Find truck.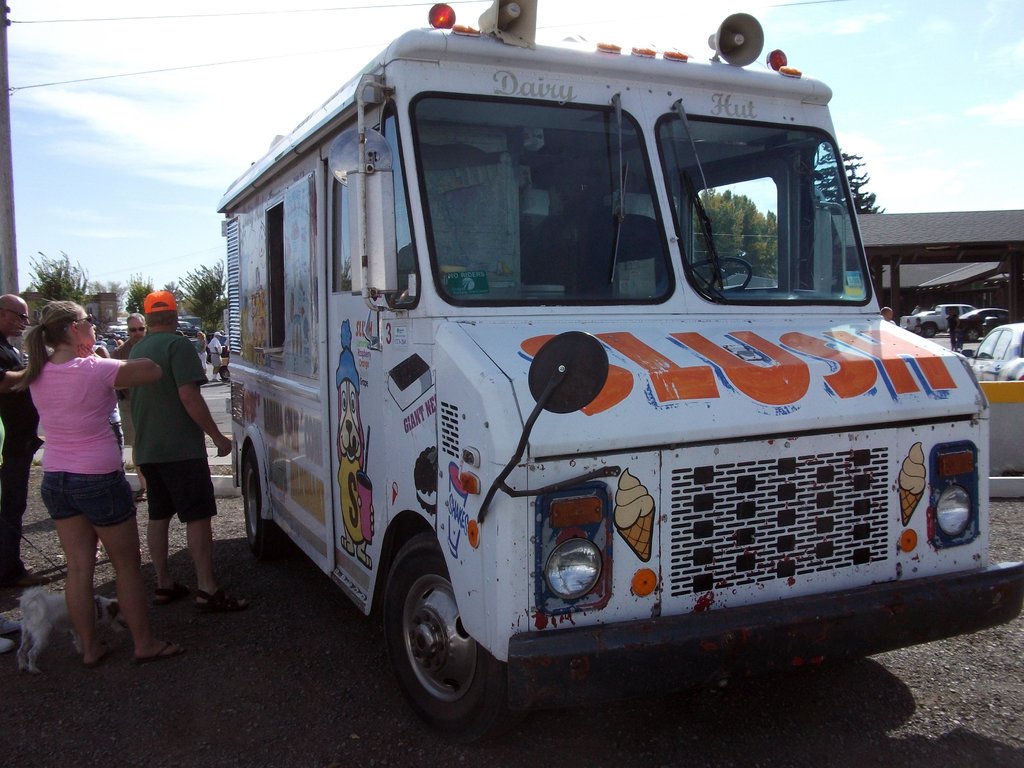
x1=211 y1=12 x2=967 y2=767.
